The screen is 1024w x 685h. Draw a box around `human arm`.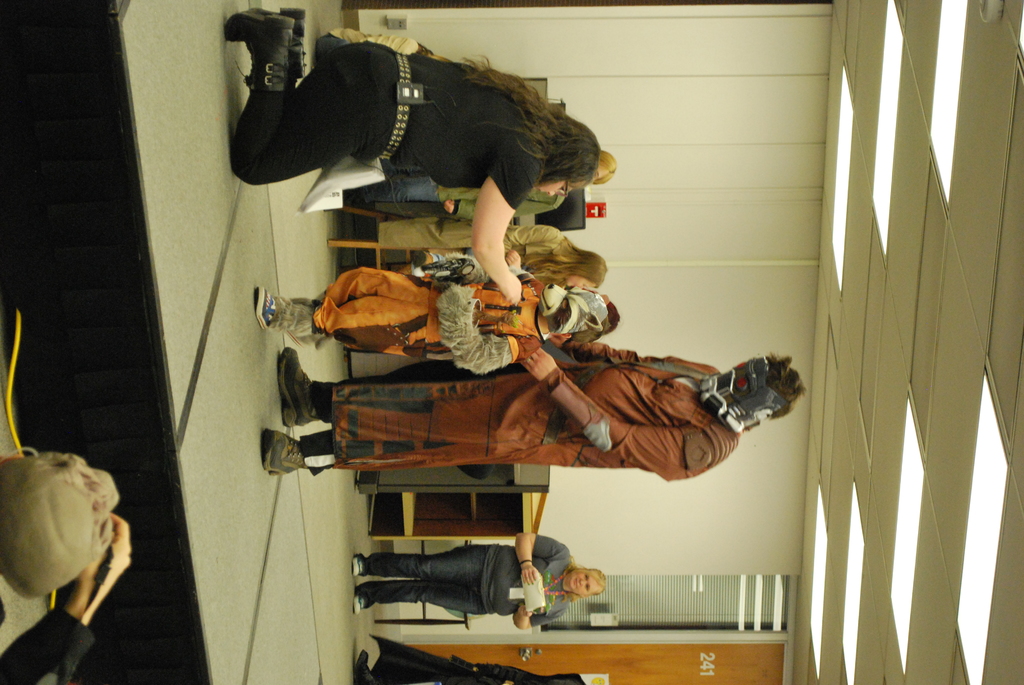
bbox(440, 280, 538, 379).
